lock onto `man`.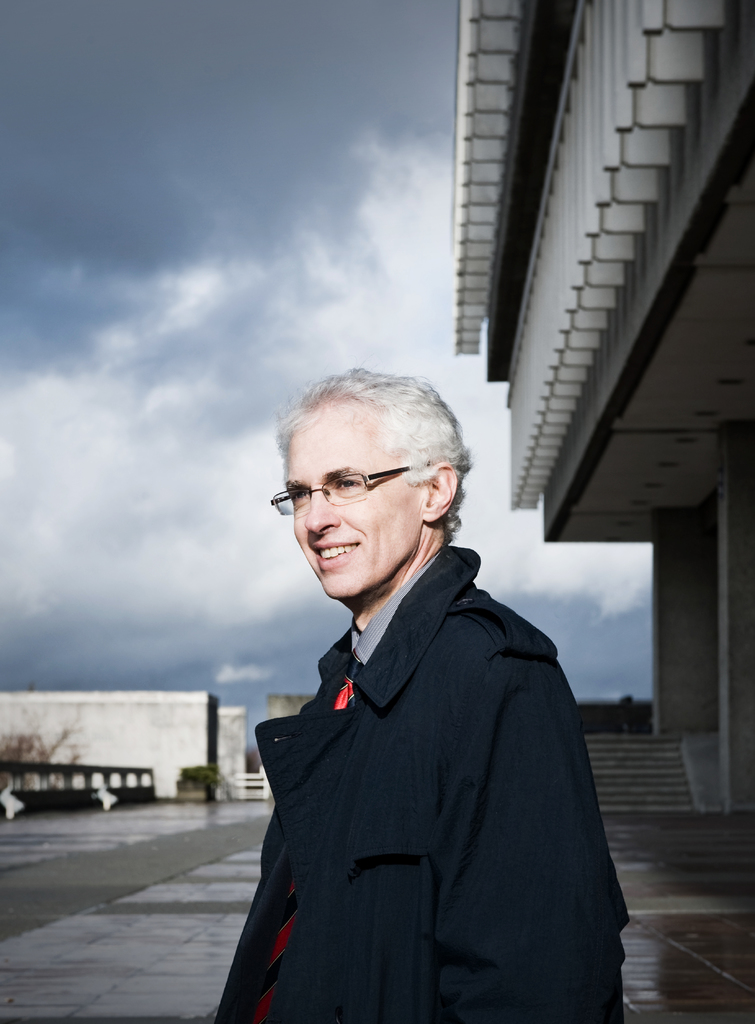
Locked: {"x1": 207, "y1": 336, "x2": 637, "y2": 1009}.
